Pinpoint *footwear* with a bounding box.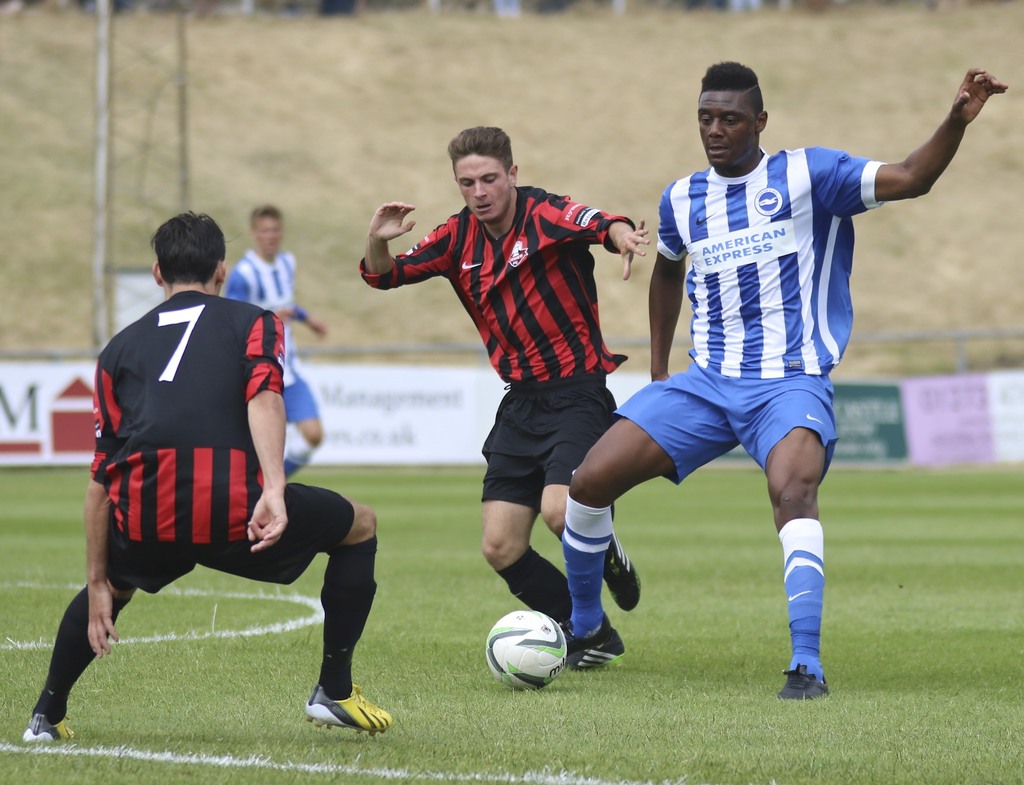
[298, 668, 381, 752].
